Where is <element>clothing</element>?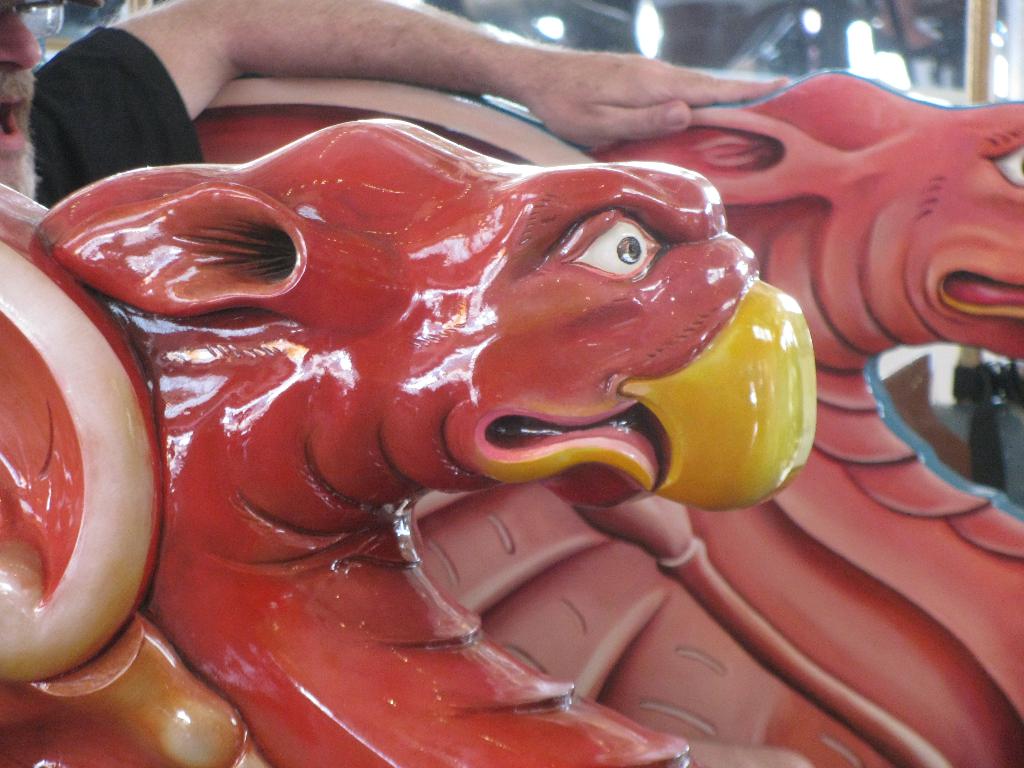
box=[32, 26, 205, 212].
